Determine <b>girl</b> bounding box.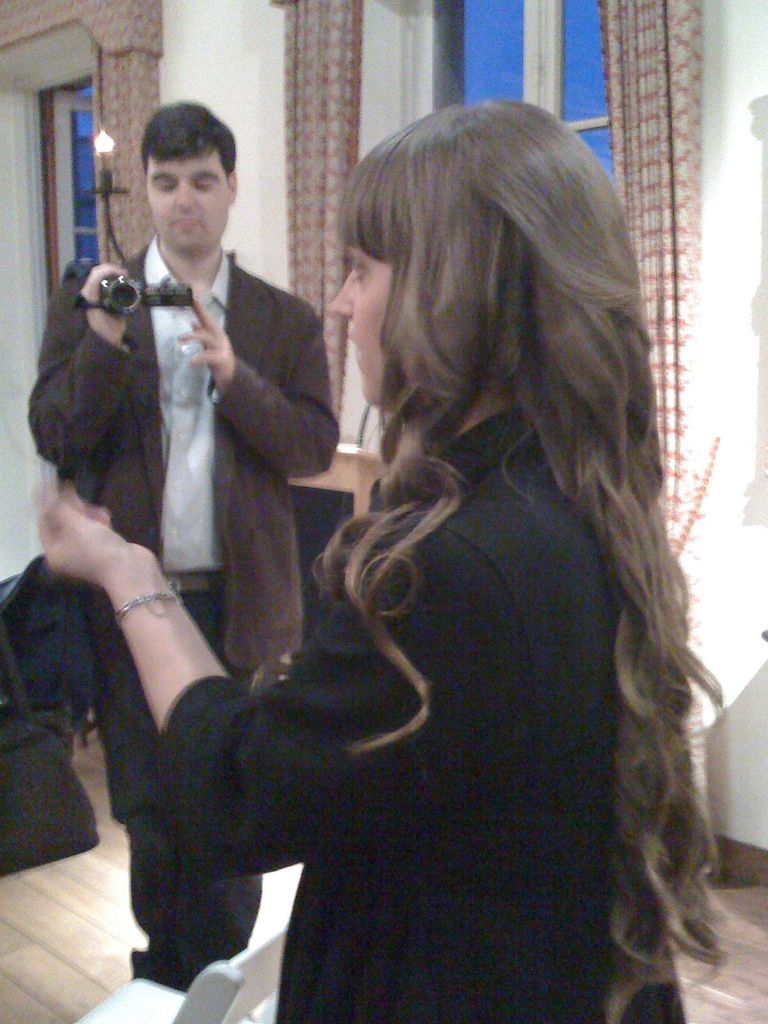
Determined: rect(33, 95, 726, 1023).
